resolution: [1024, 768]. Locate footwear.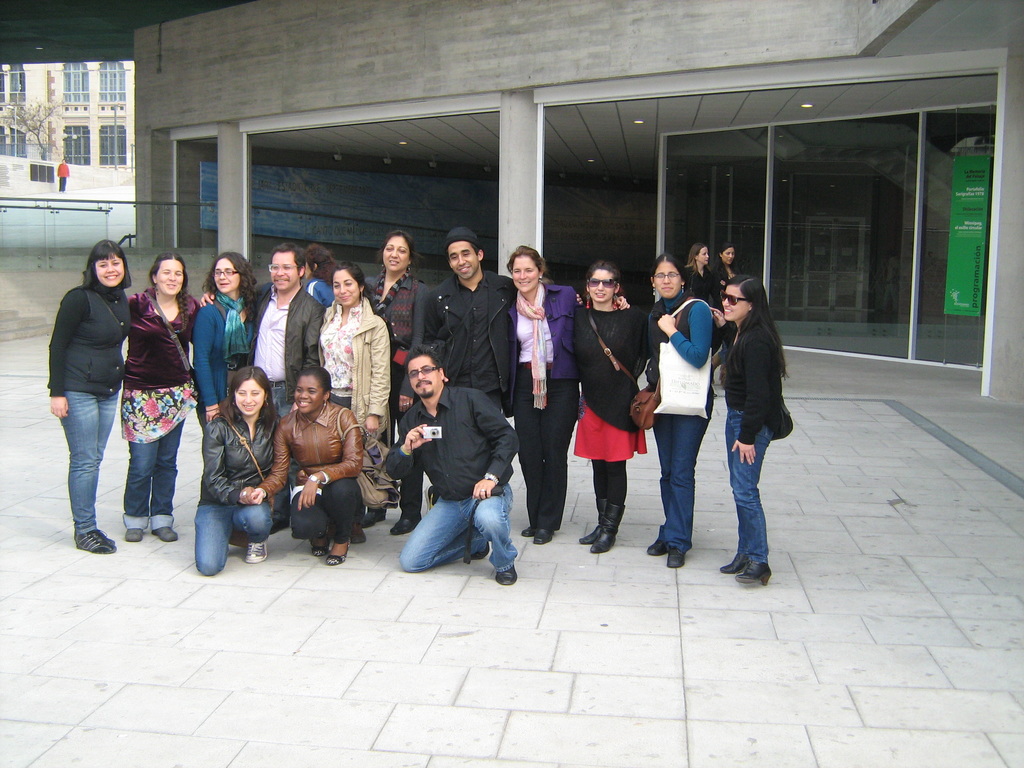
<region>360, 506, 386, 527</region>.
